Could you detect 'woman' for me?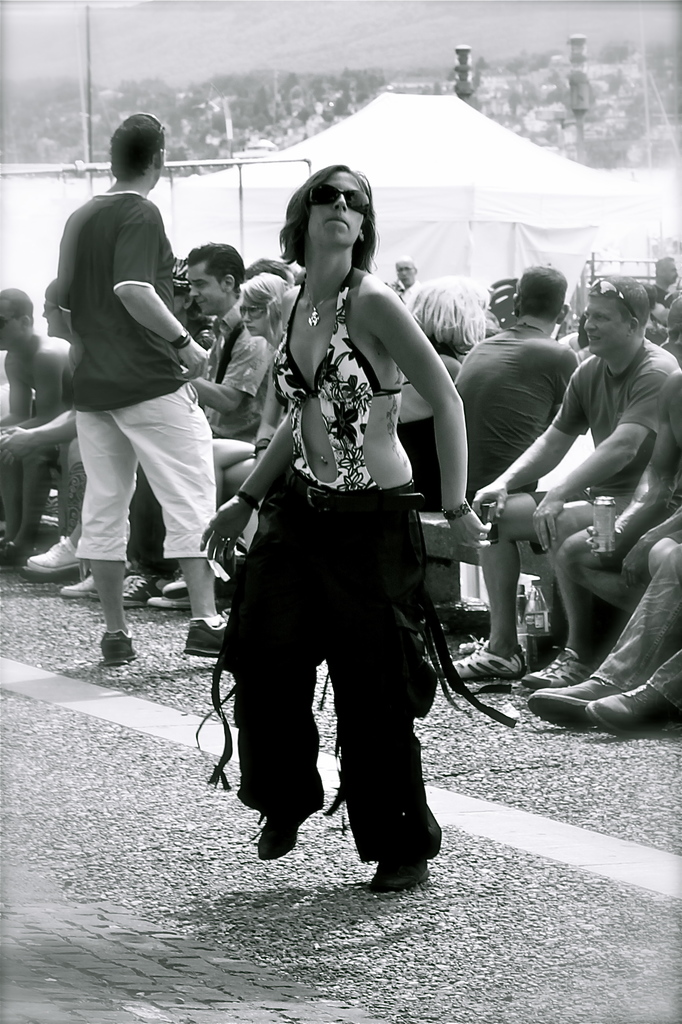
Detection result: l=388, t=277, r=477, b=501.
